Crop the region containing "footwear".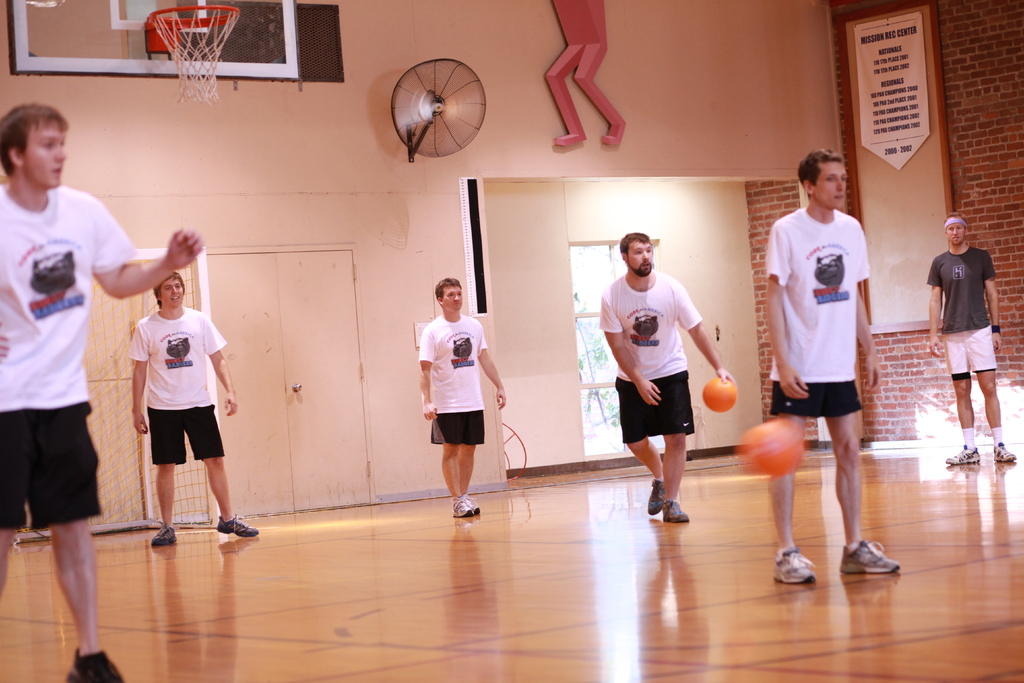
Crop region: select_region(950, 445, 984, 466).
